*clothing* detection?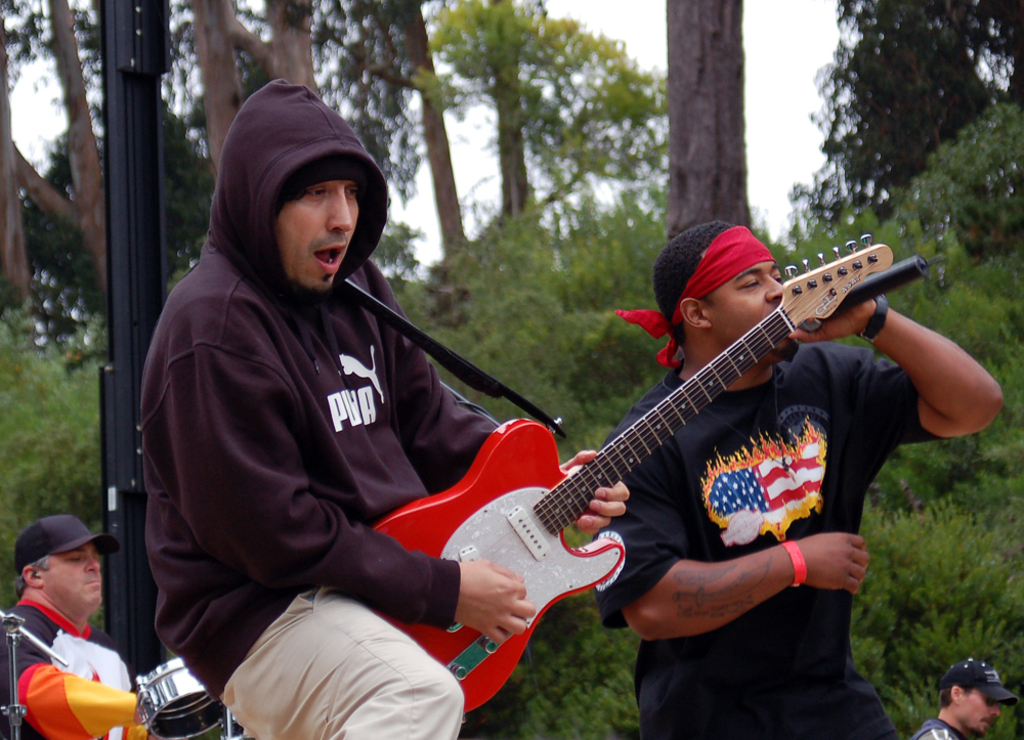
[0,593,143,739]
